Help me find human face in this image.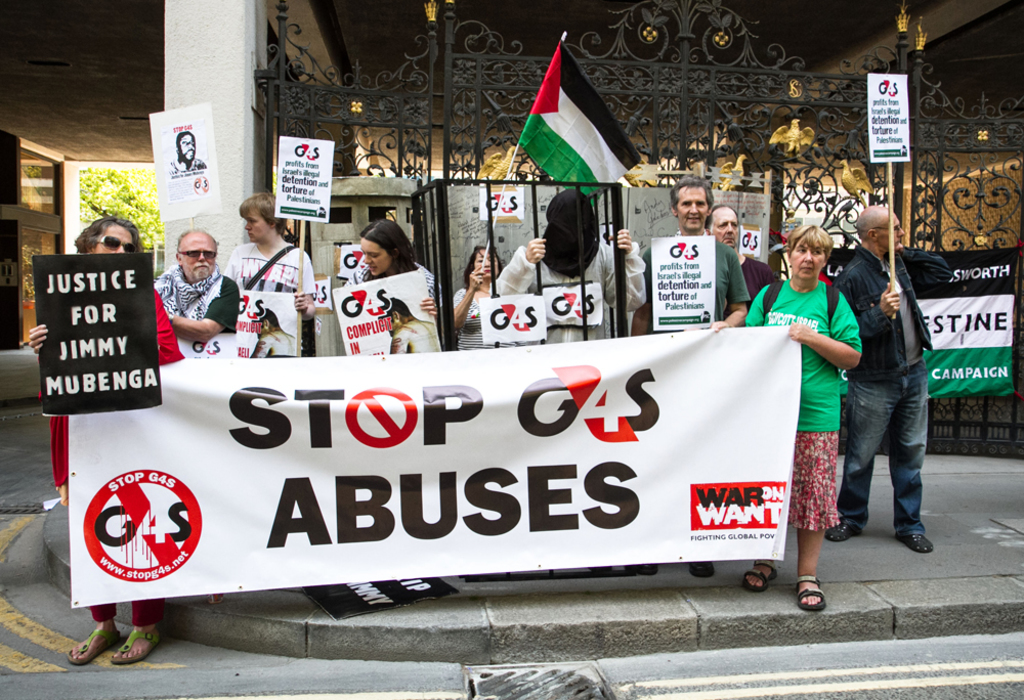
Found it: <bbox>359, 239, 391, 276</bbox>.
